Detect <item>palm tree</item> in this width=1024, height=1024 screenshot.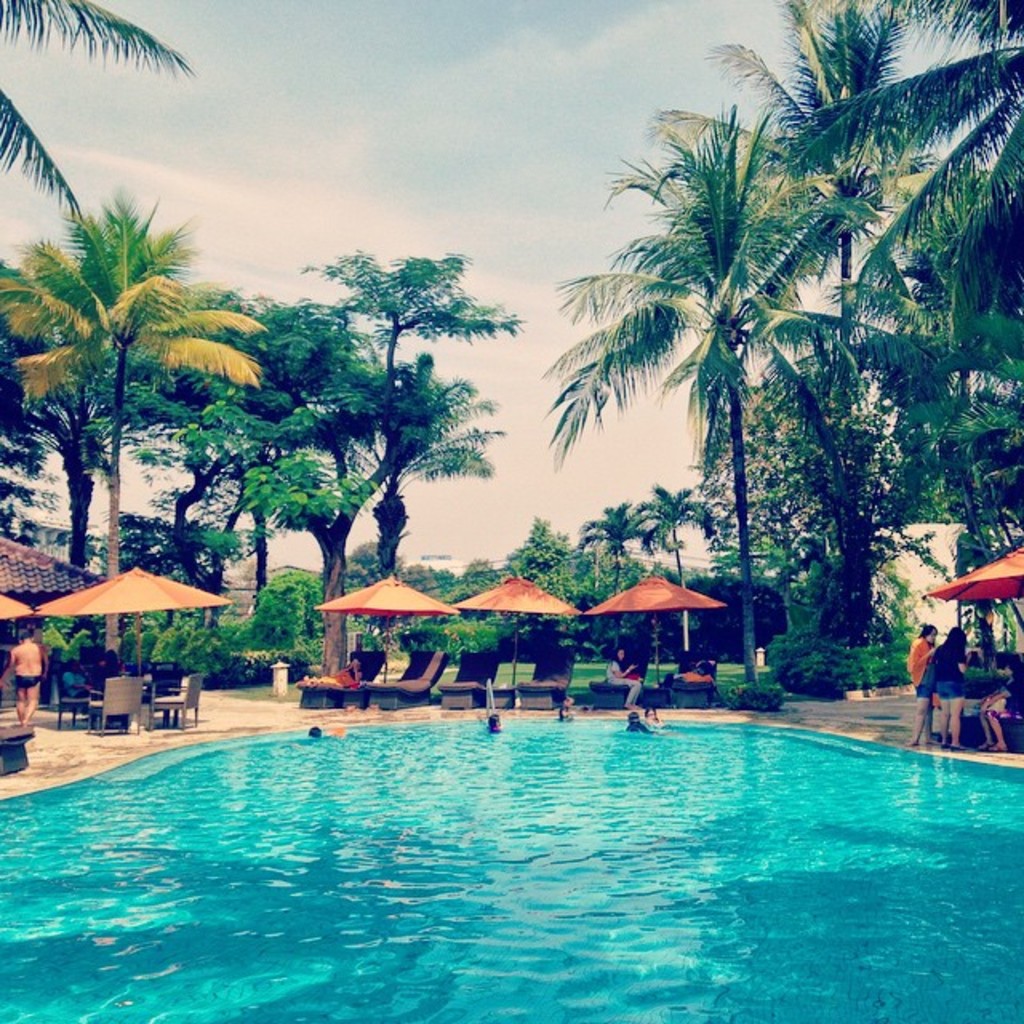
Detection: pyautogui.locateOnScreen(886, 118, 1002, 470).
